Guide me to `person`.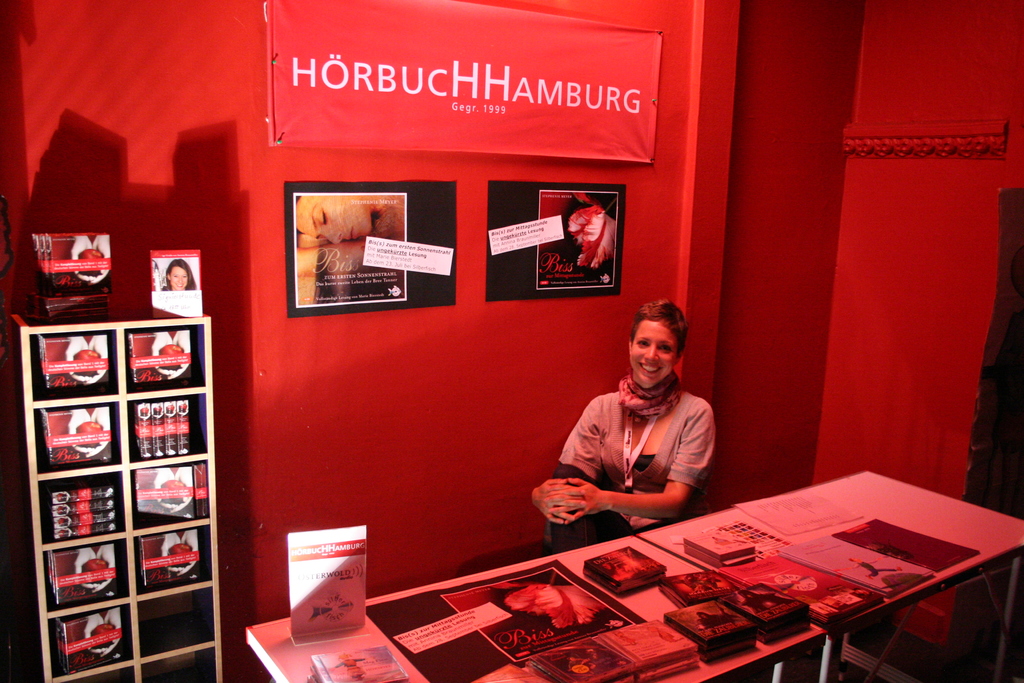
Guidance: 159/261/197/292.
